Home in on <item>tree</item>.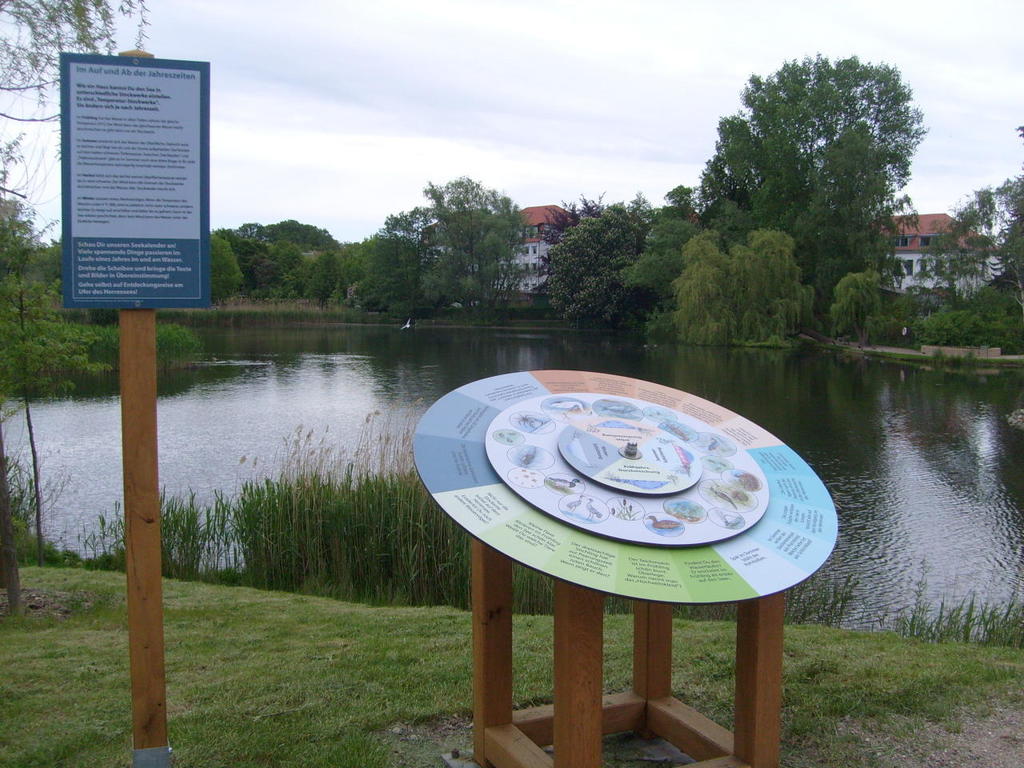
Homed in at x1=542, y1=189, x2=678, y2=332.
